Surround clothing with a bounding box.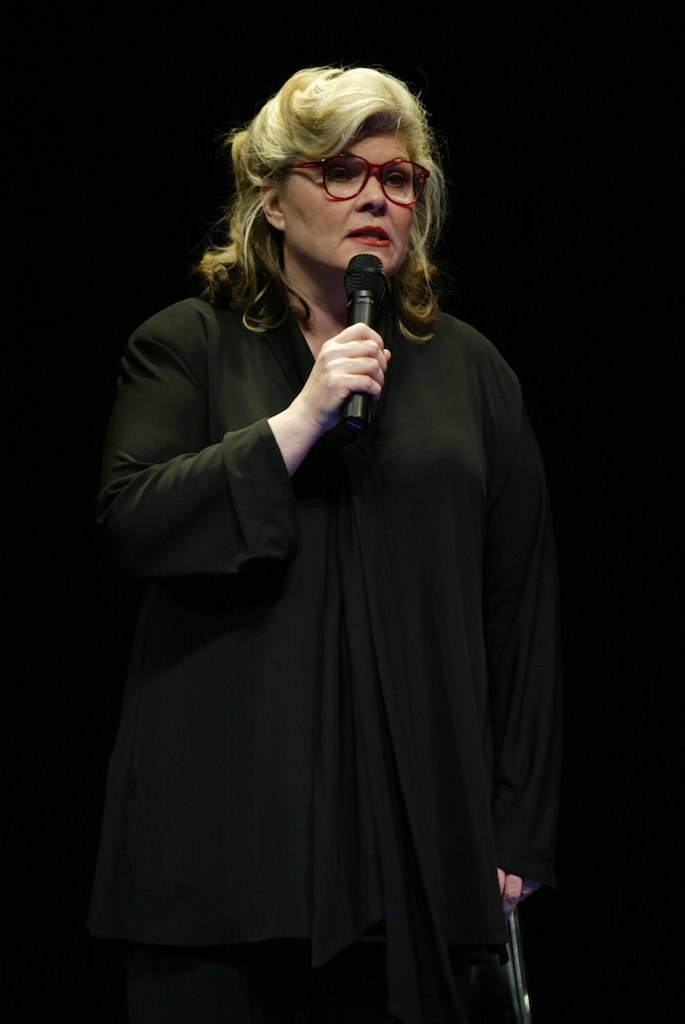
select_region(97, 209, 567, 1008).
